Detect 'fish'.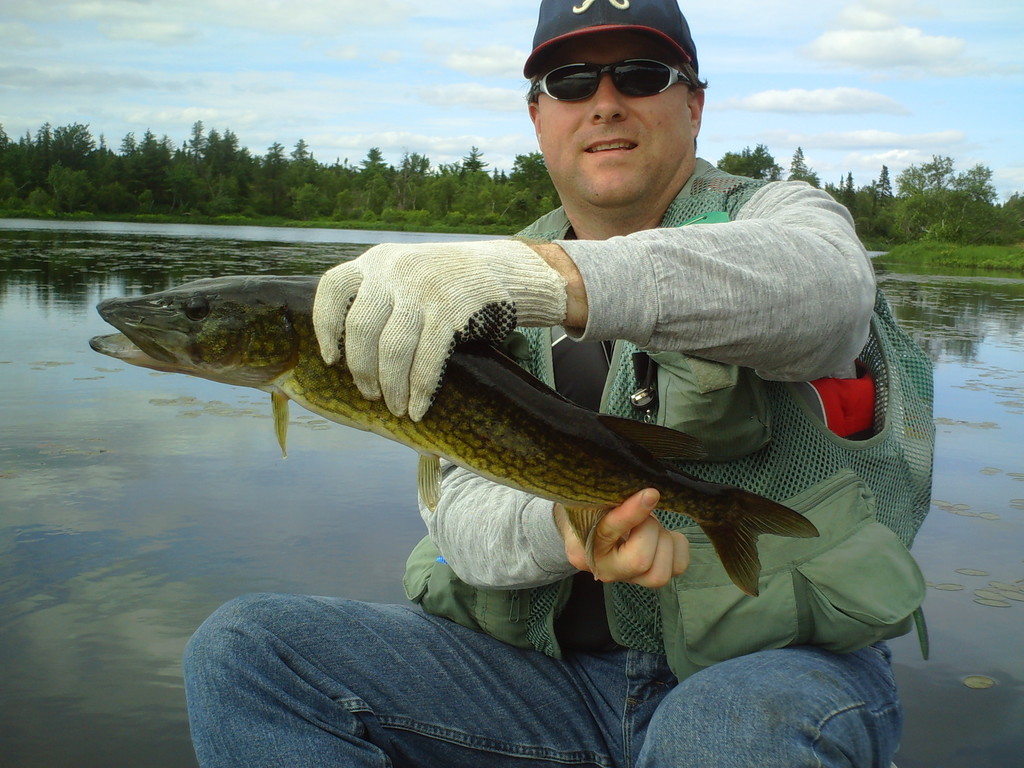
Detected at pyautogui.locateOnScreen(86, 264, 820, 597).
